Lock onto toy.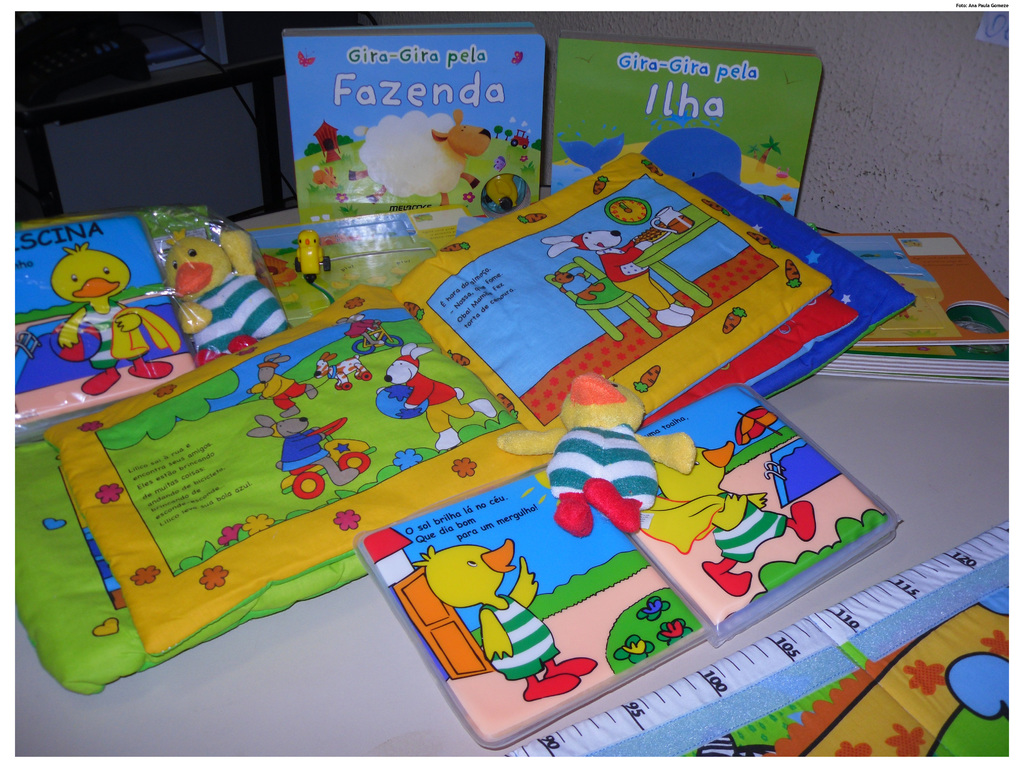
Locked: 499, 379, 694, 535.
